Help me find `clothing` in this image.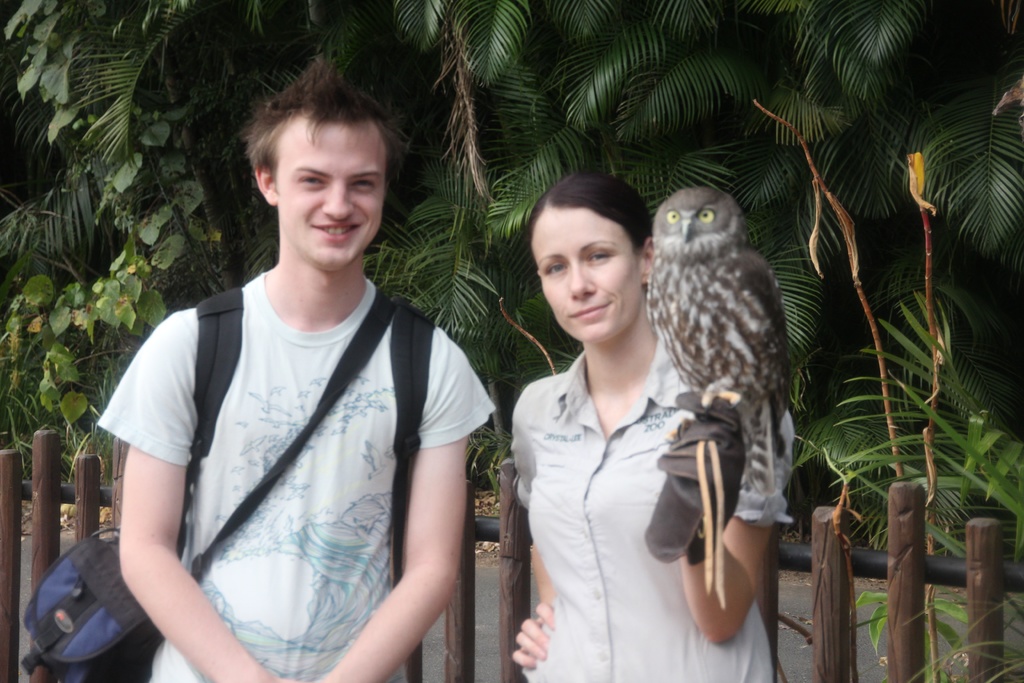
Found it: crop(509, 331, 777, 682).
